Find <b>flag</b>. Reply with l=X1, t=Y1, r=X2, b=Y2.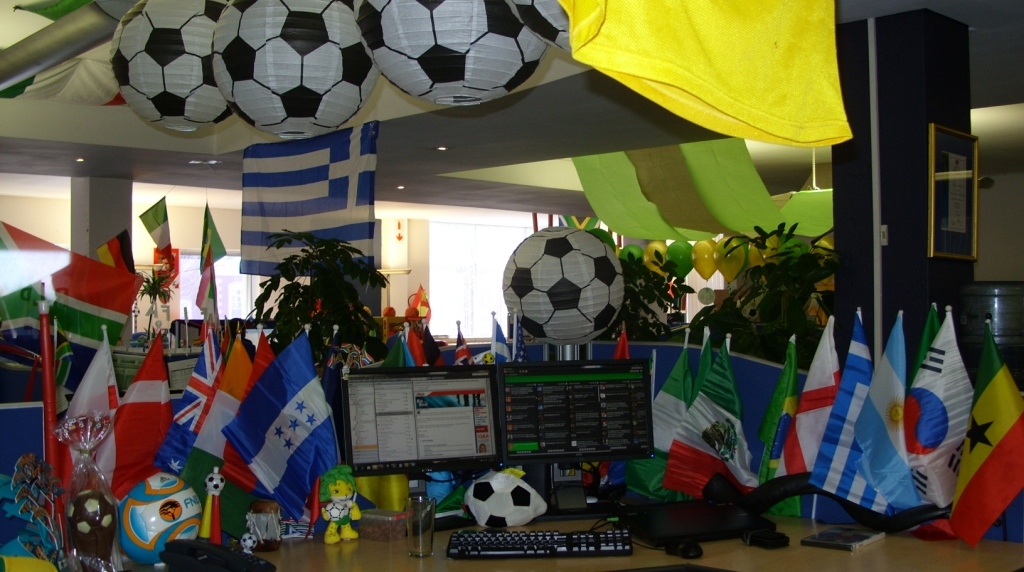
l=234, t=118, r=384, b=275.
